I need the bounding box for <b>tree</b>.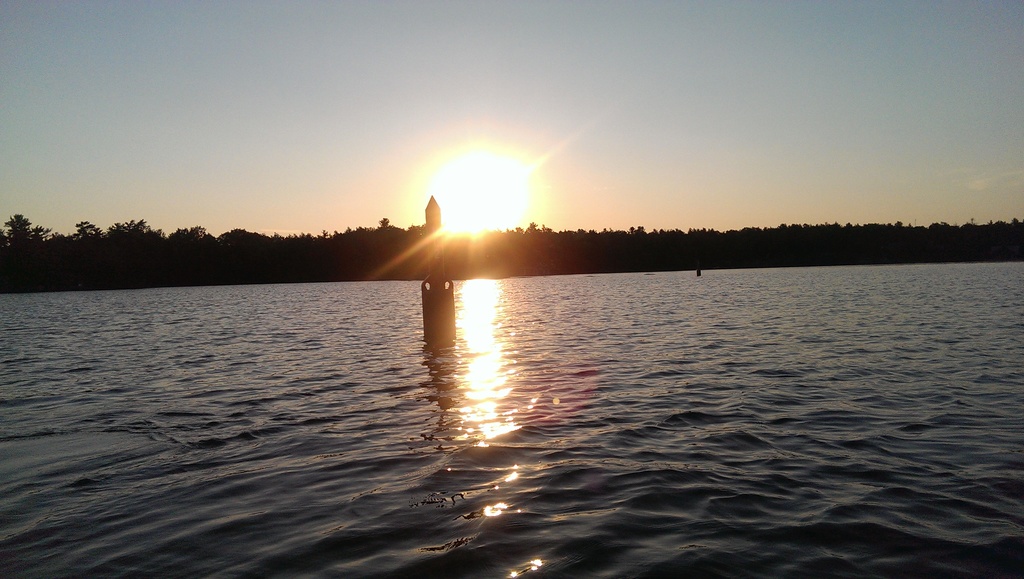
Here it is: (263, 232, 307, 261).
